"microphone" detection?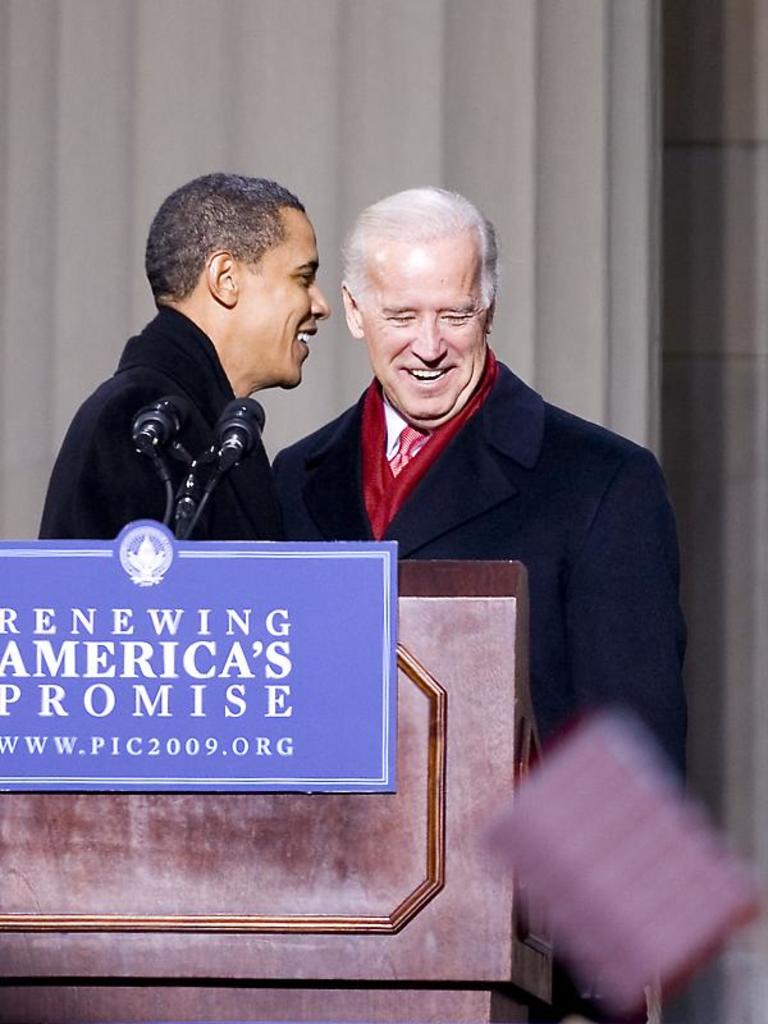
{"x1": 211, "y1": 390, "x2": 266, "y2": 471}
